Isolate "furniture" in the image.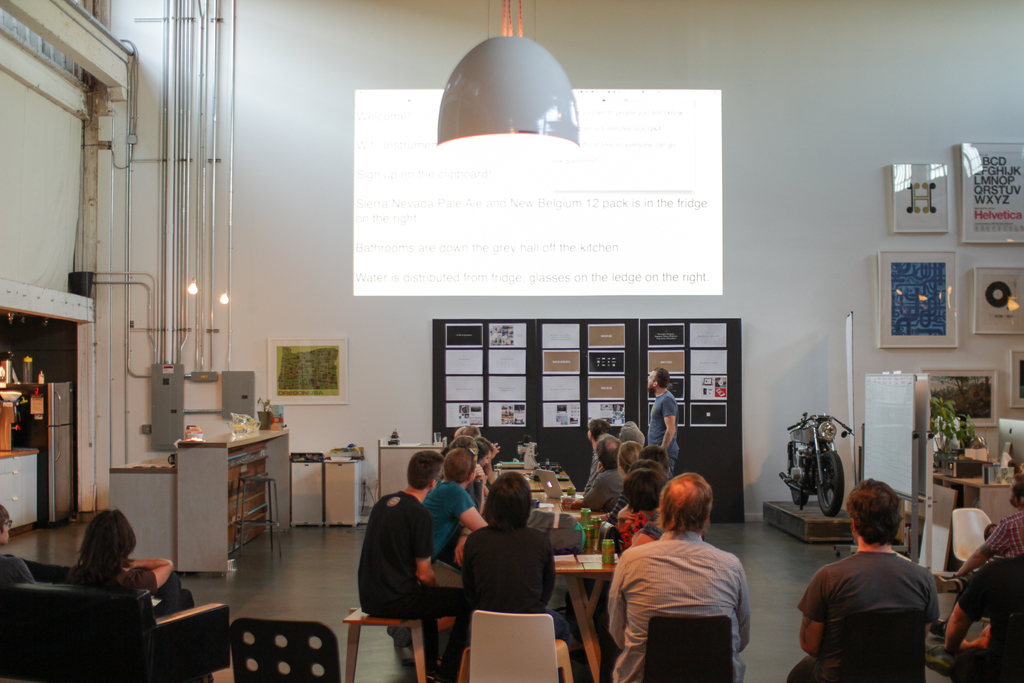
Isolated region: select_region(343, 604, 430, 682).
